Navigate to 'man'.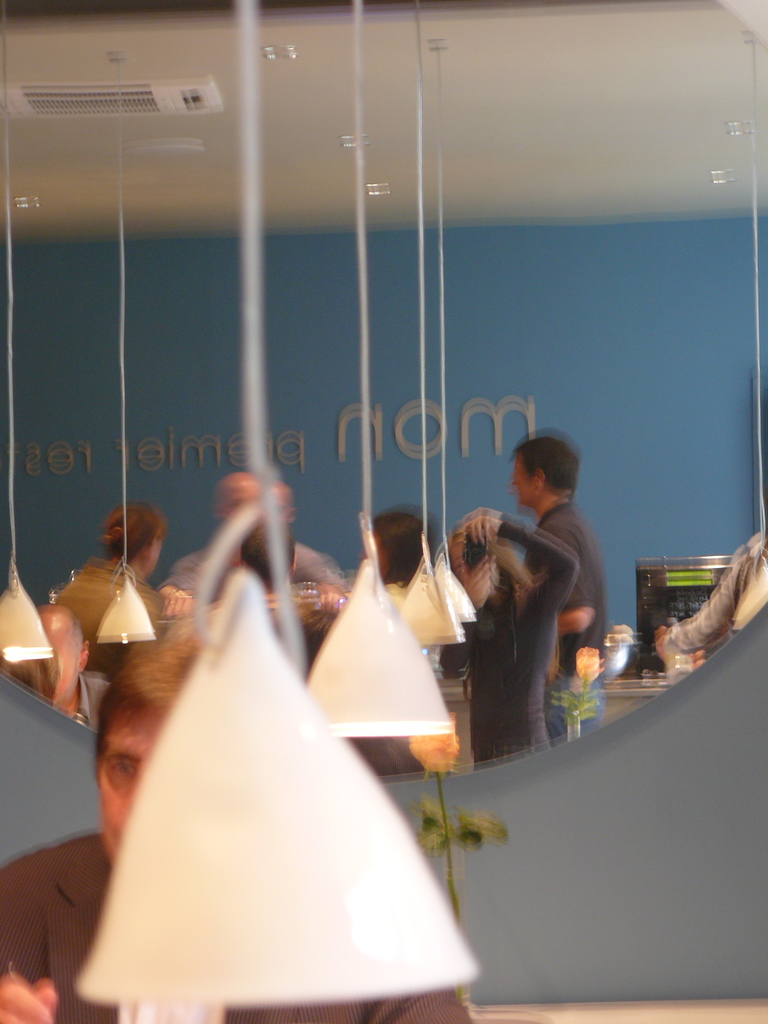
Navigation target: locate(0, 638, 481, 1023).
